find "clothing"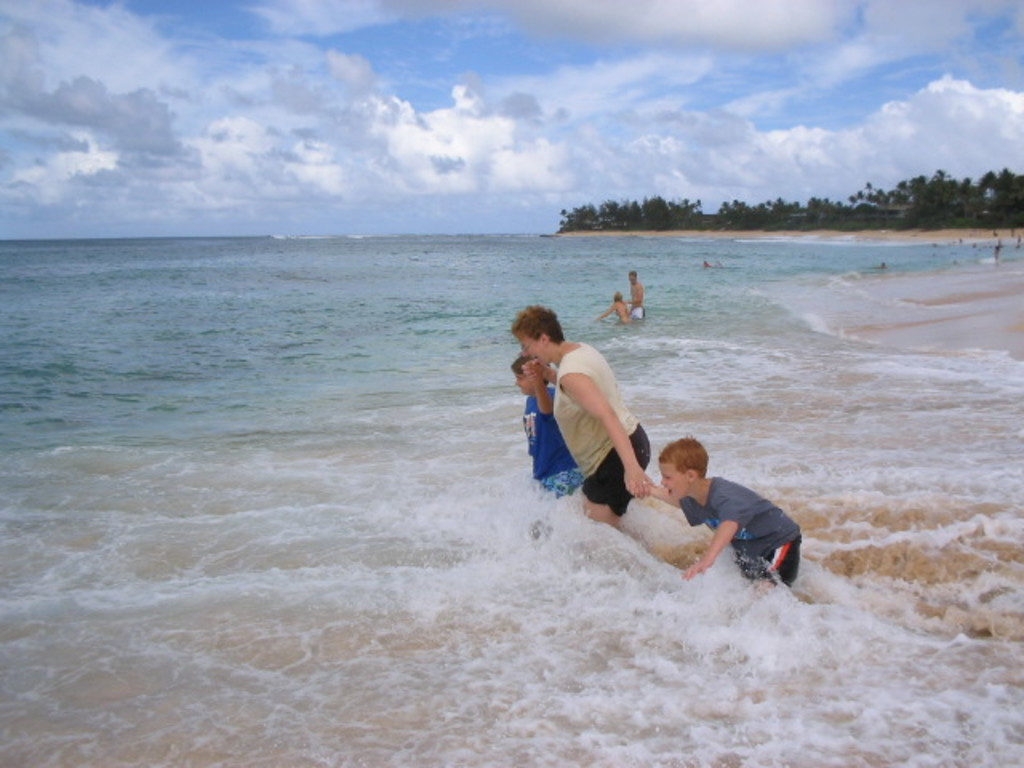
crop(674, 482, 806, 579)
